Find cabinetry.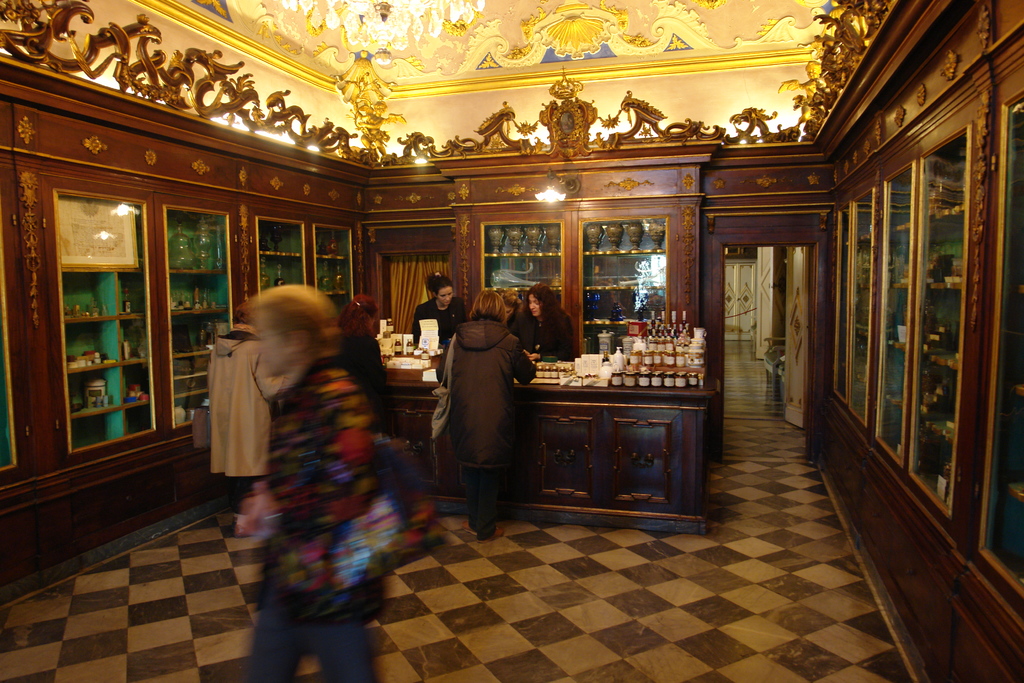
x1=154 y1=197 x2=246 y2=443.
